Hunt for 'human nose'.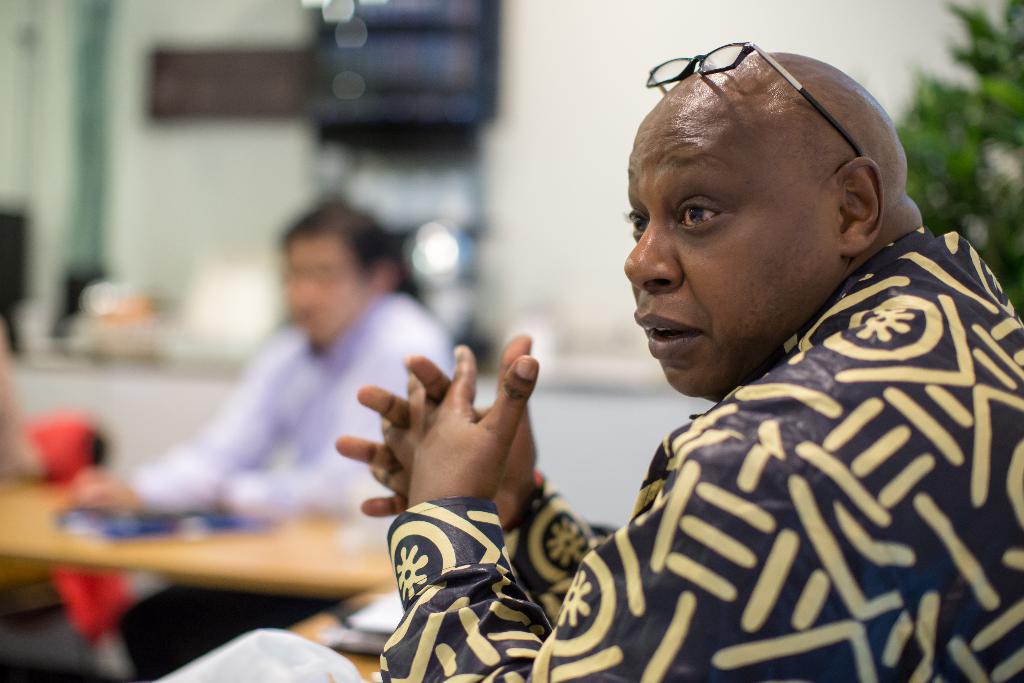
Hunted down at (624,211,682,293).
